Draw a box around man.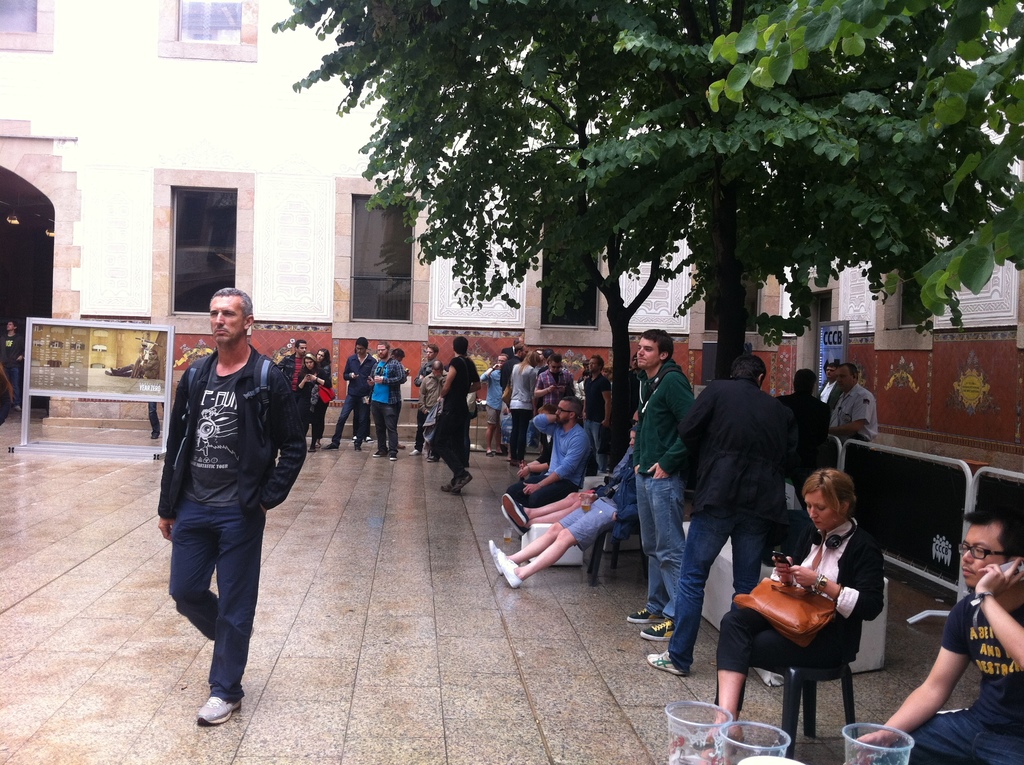
rect(827, 357, 882, 449).
